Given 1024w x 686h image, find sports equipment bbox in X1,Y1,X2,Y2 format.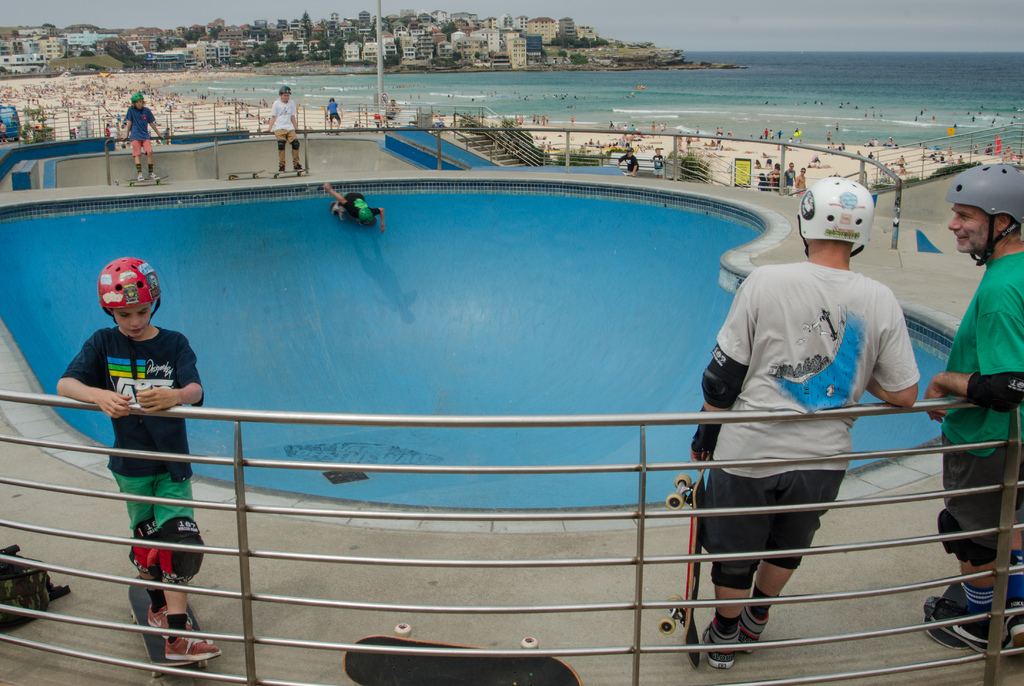
356,208,380,225.
